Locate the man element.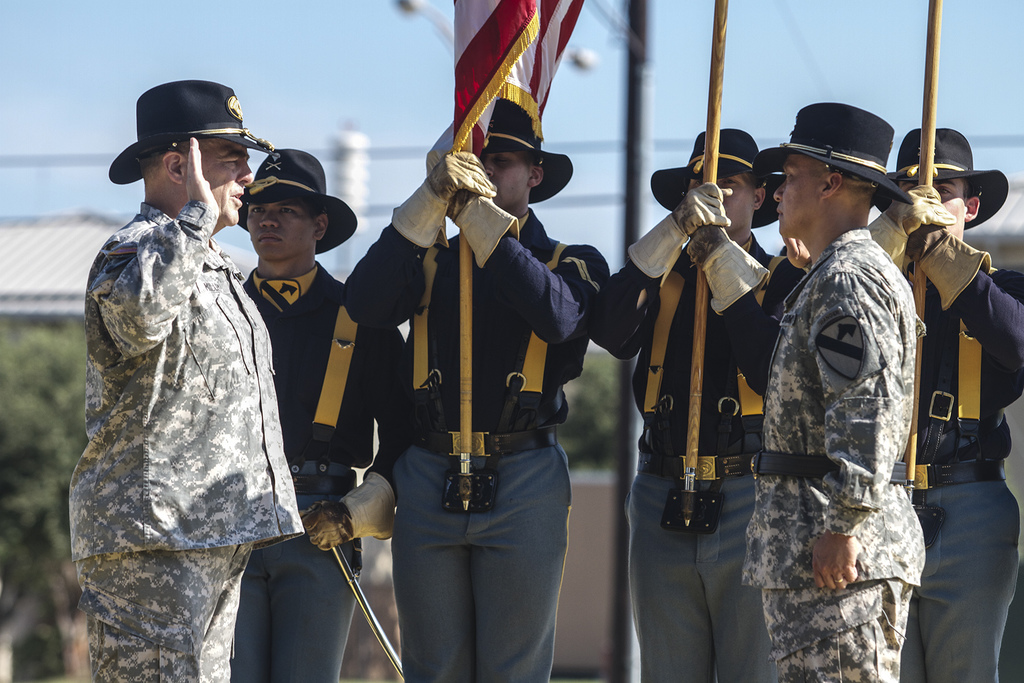
Element bbox: bbox(72, 76, 305, 682).
